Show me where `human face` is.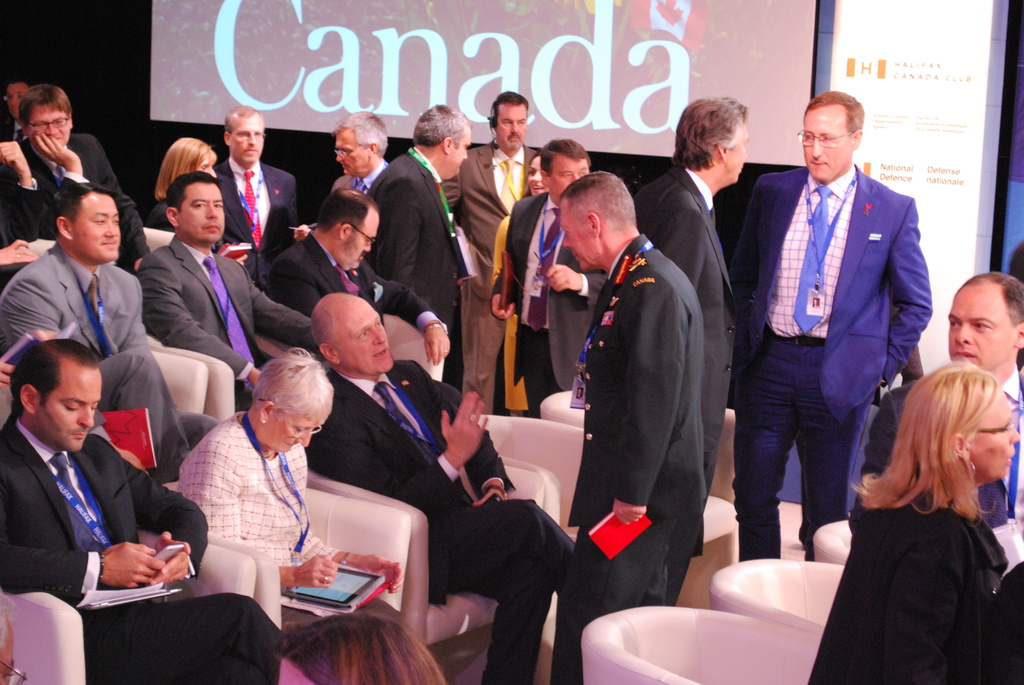
`human face` is at pyautogui.locateOnScreen(727, 119, 749, 182).
